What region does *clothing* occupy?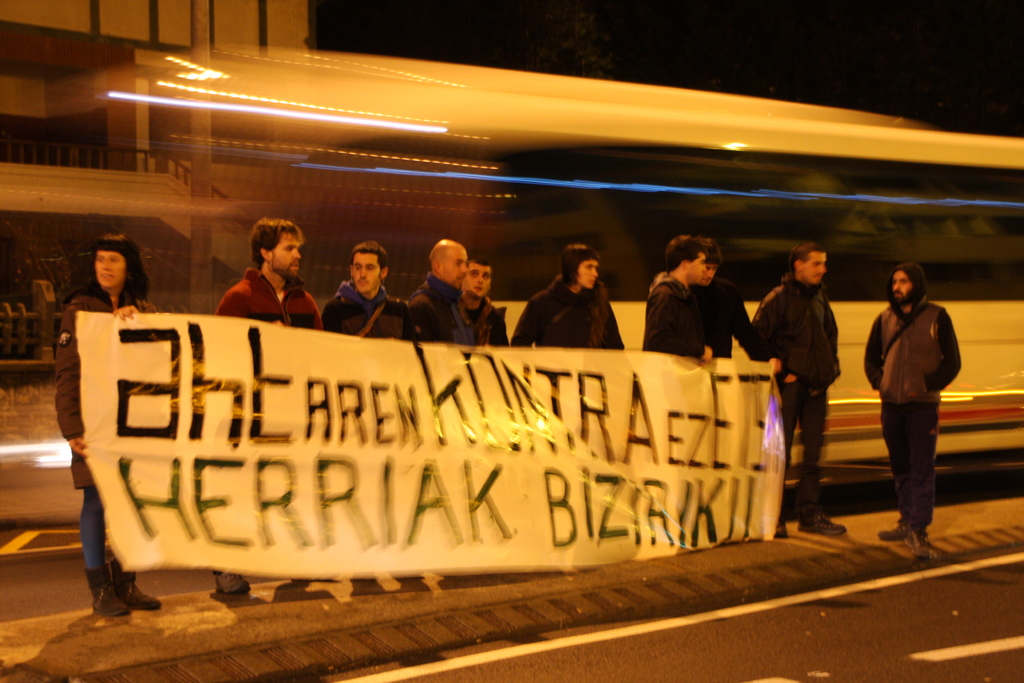
(x1=226, y1=269, x2=332, y2=342).
